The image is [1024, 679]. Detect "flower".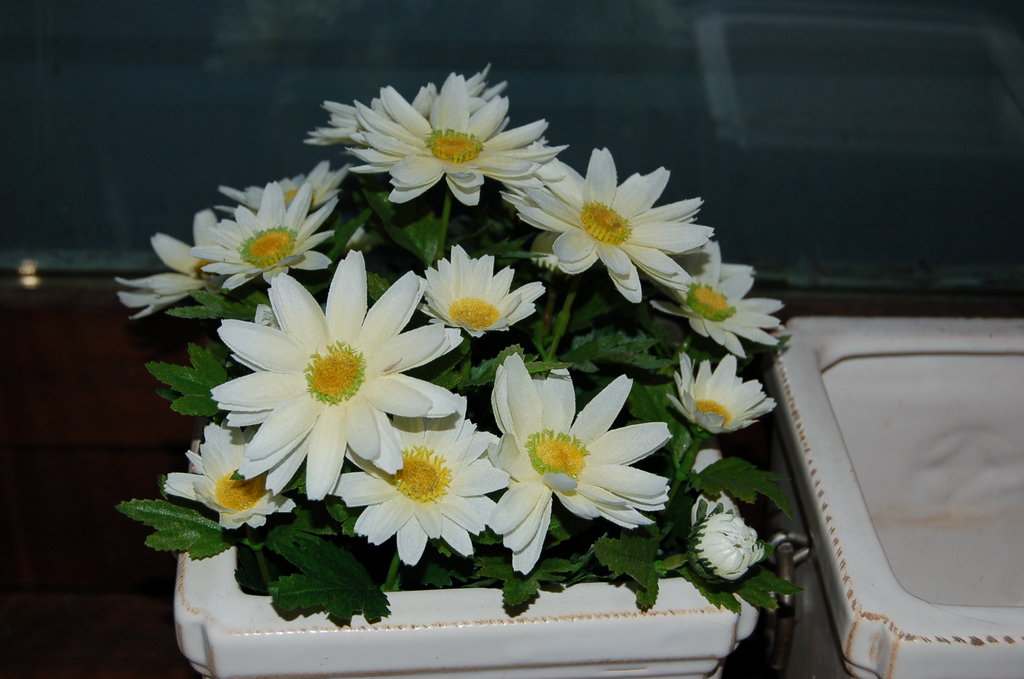
Detection: box=[694, 509, 767, 581].
